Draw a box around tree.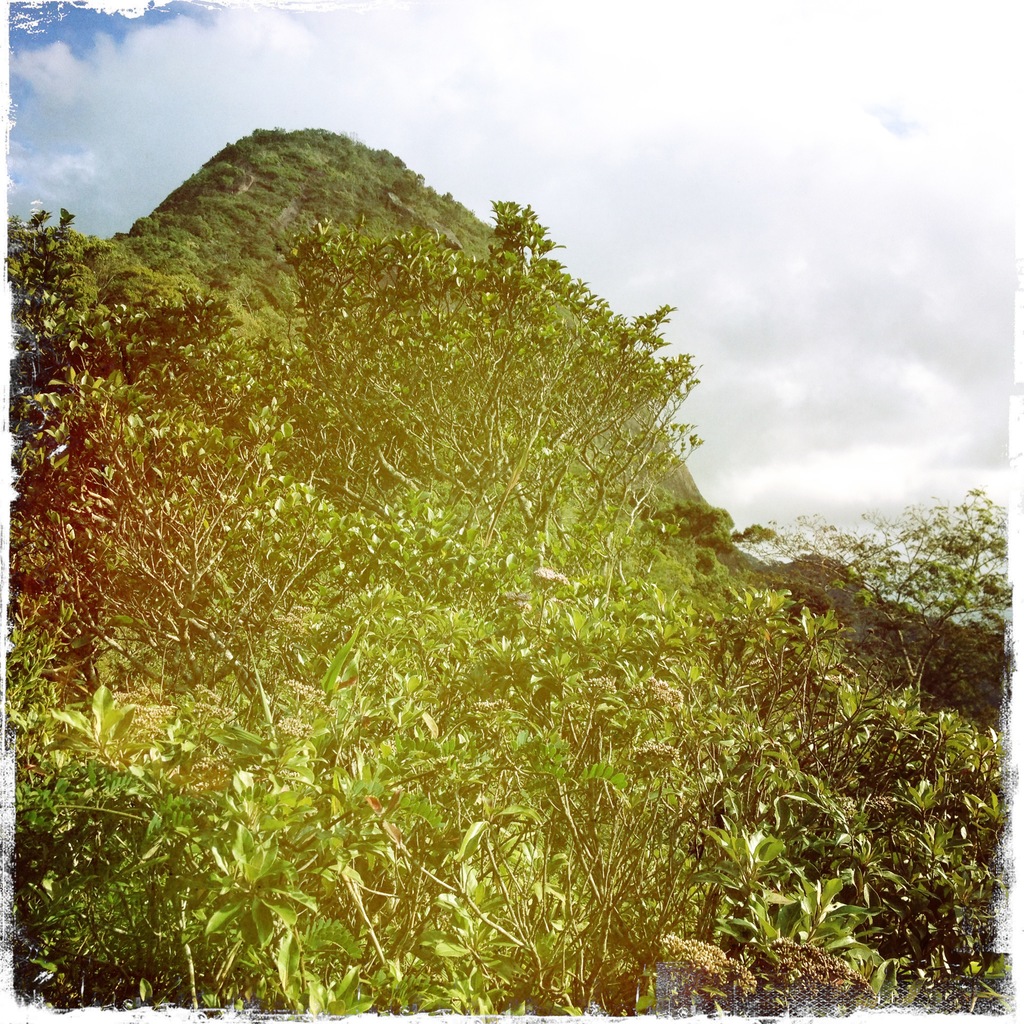
region(31, 353, 348, 766).
